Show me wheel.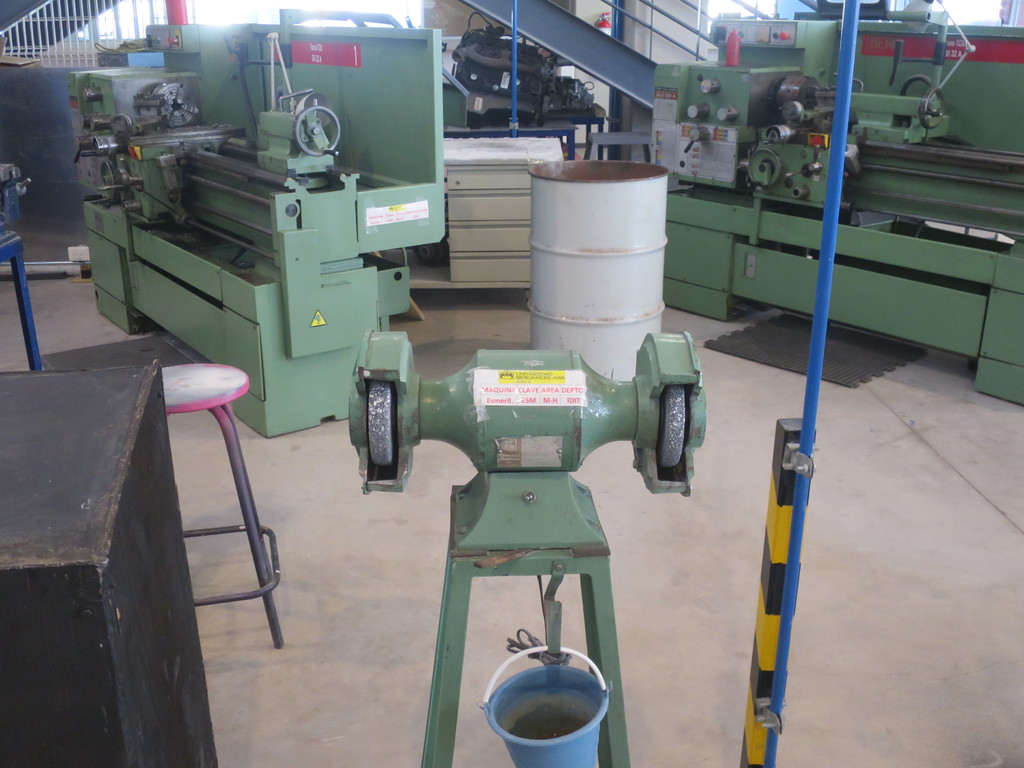
wheel is here: <region>300, 109, 342, 157</region>.
